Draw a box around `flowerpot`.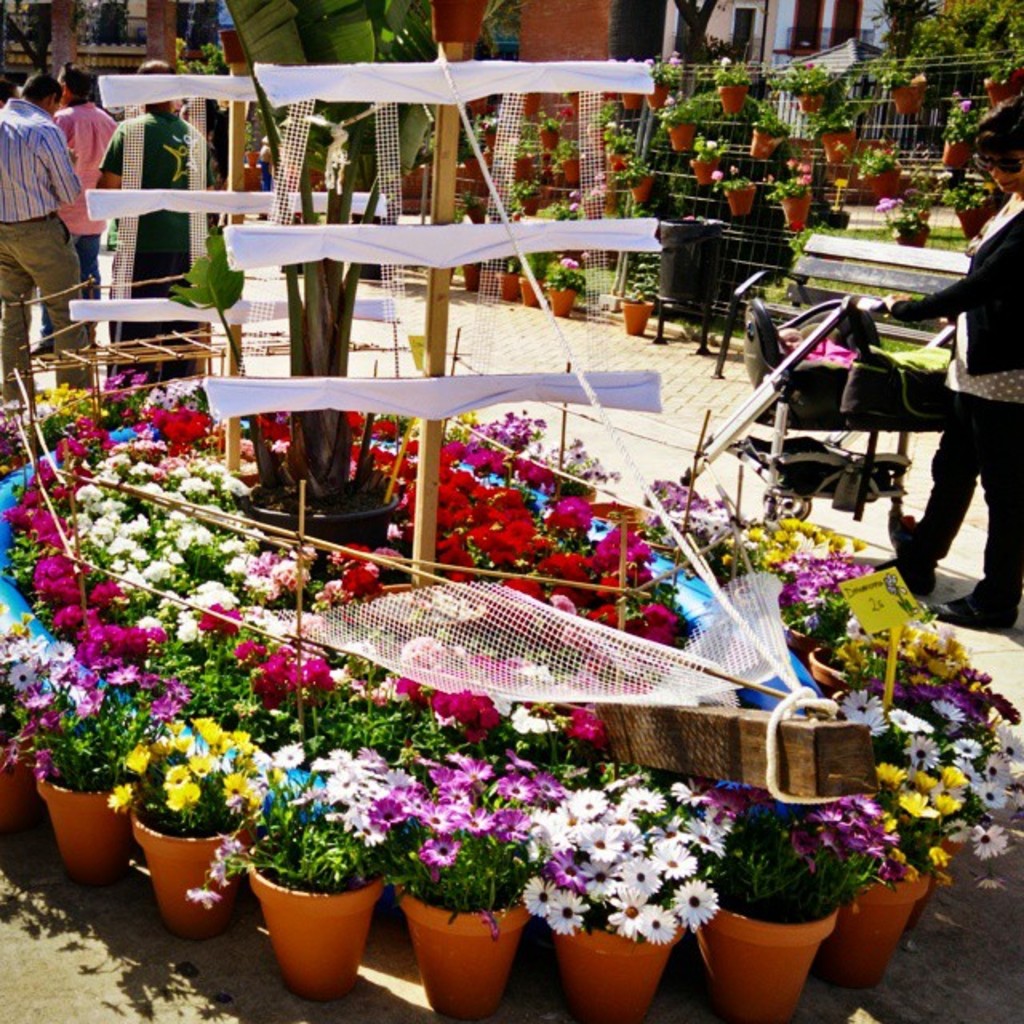
555, 160, 586, 186.
